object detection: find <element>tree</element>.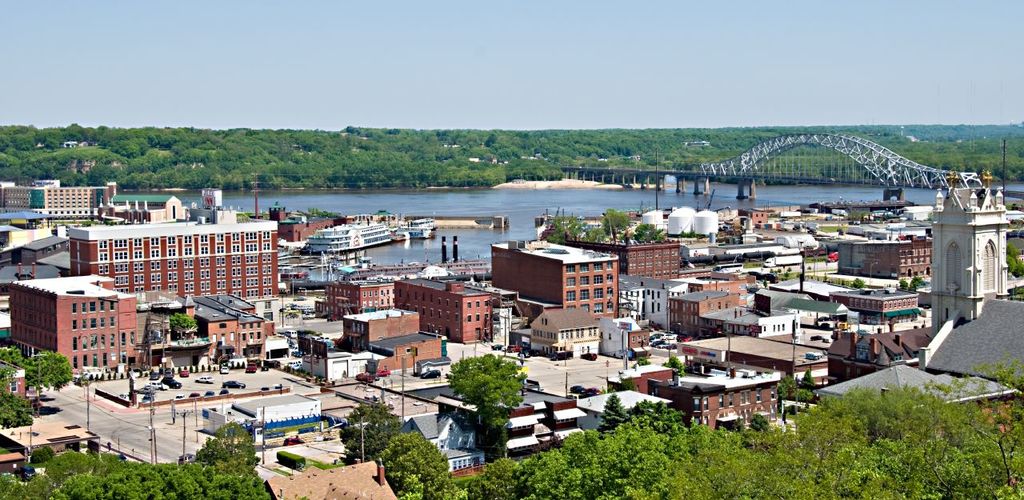
left=746, top=432, right=810, bottom=499.
